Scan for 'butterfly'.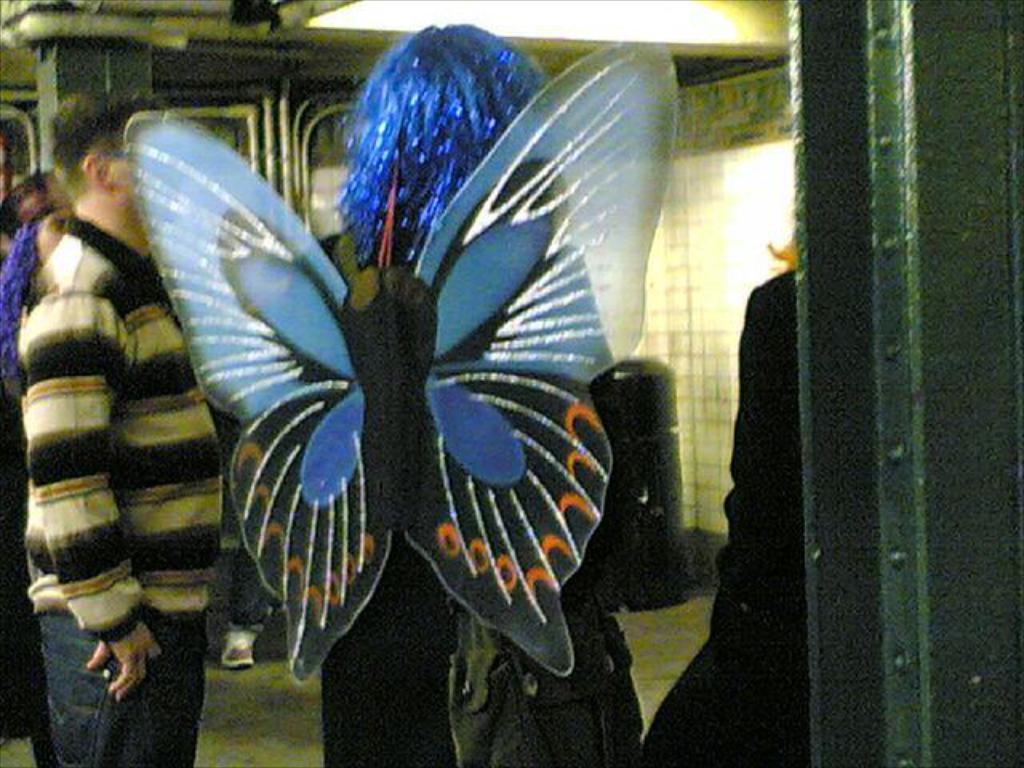
Scan result: x1=158 y1=77 x2=626 y2=670.
